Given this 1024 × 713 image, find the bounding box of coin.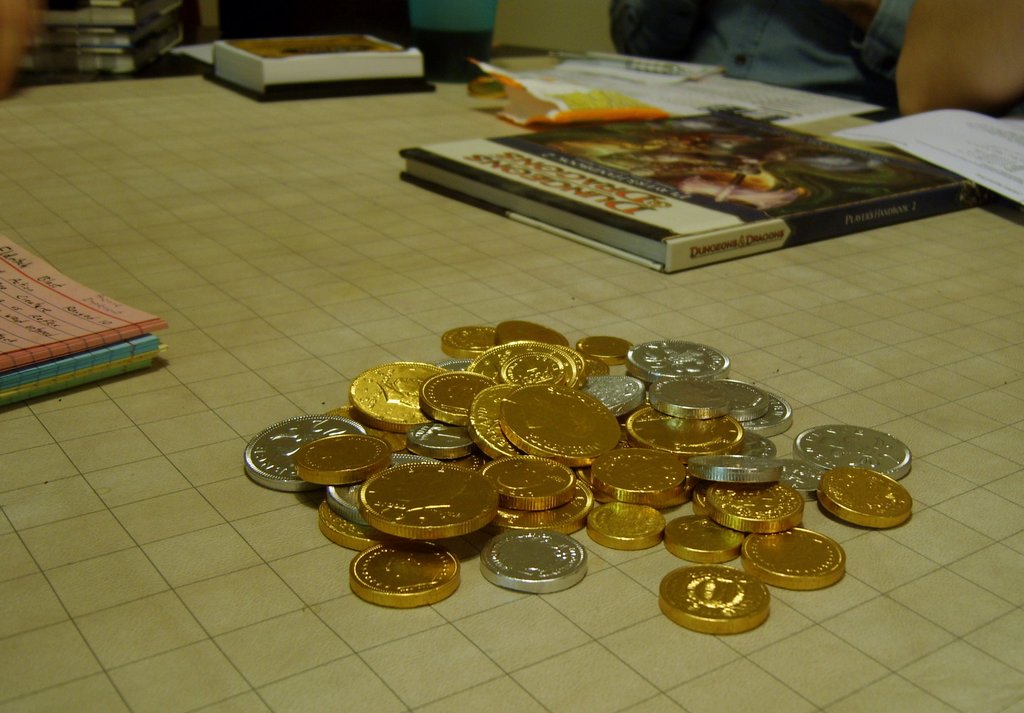
pyautogui.locateOnScreen(664, 511, 747, 564).
